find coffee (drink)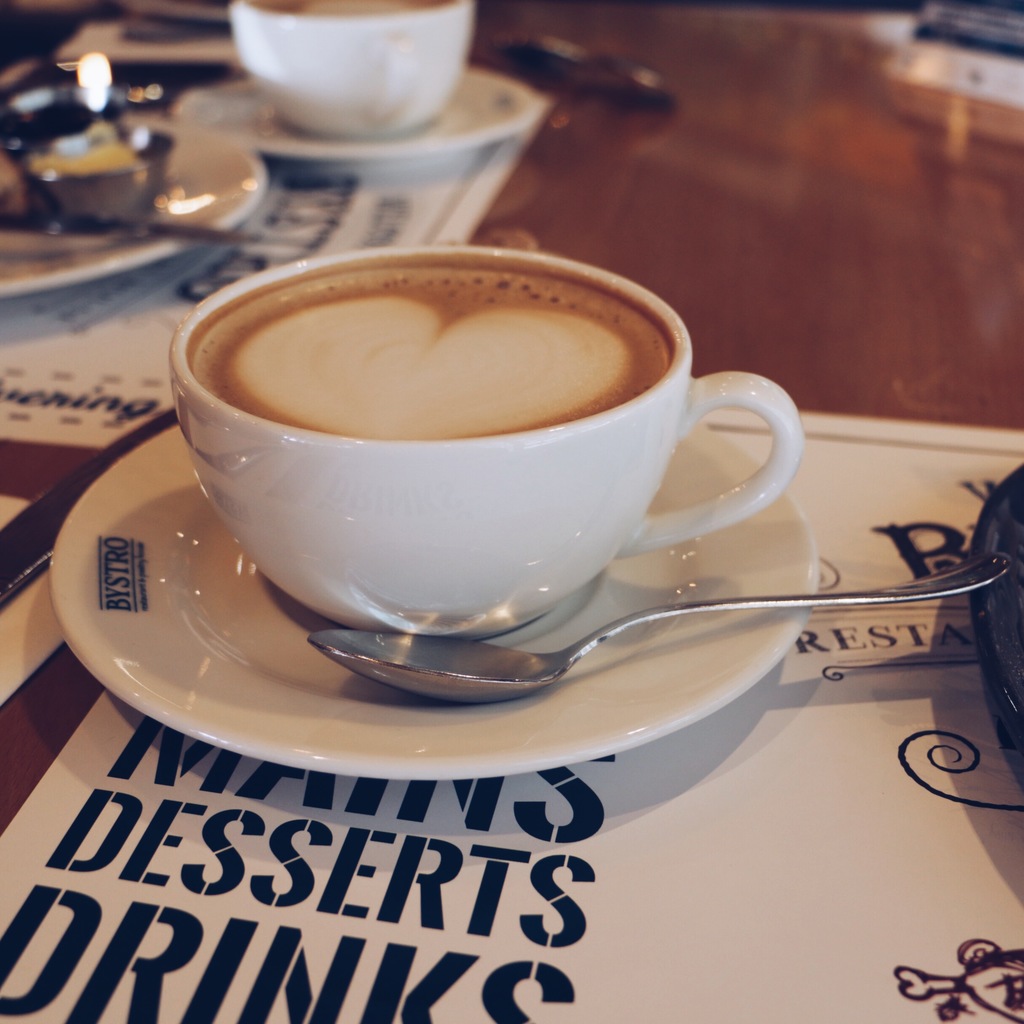
box=[188, 251, 679, 445]
